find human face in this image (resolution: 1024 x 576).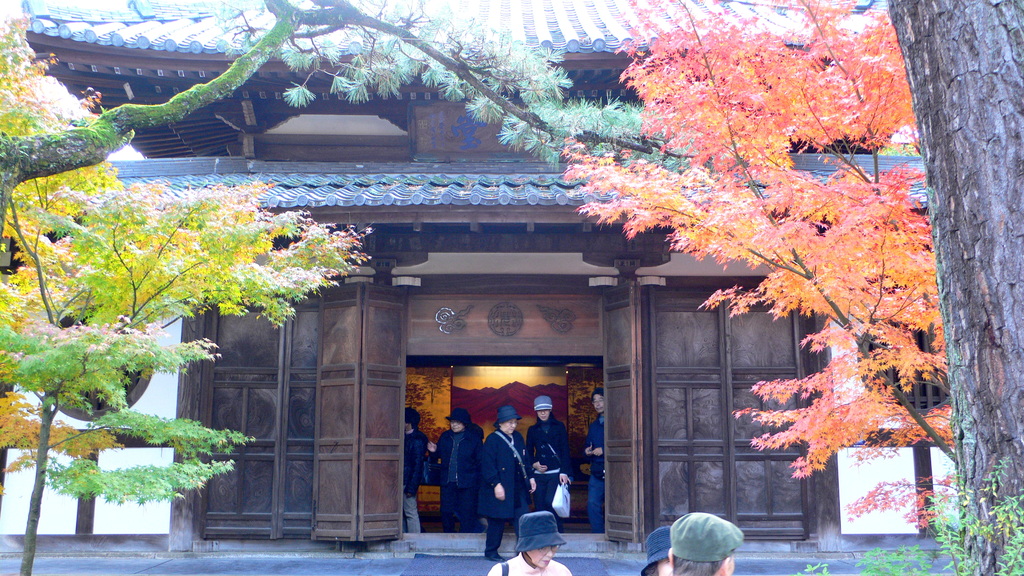
500, 418, 517, 436.
